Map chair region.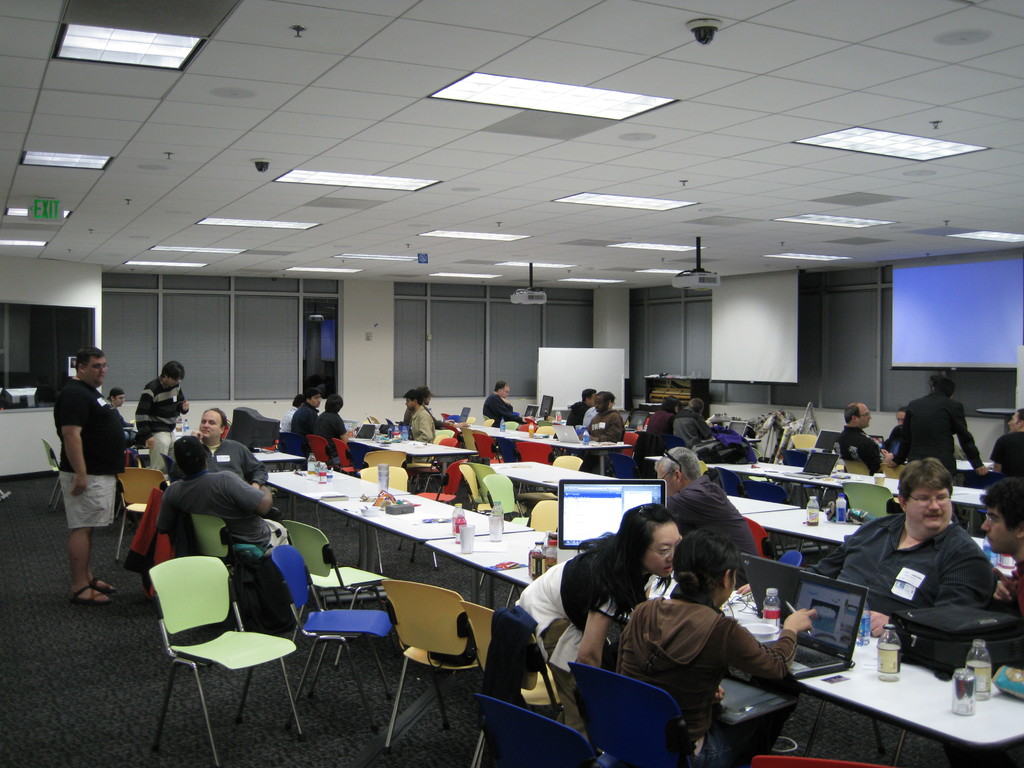
Mapped to bbox=[276, 549, 398, 726].
